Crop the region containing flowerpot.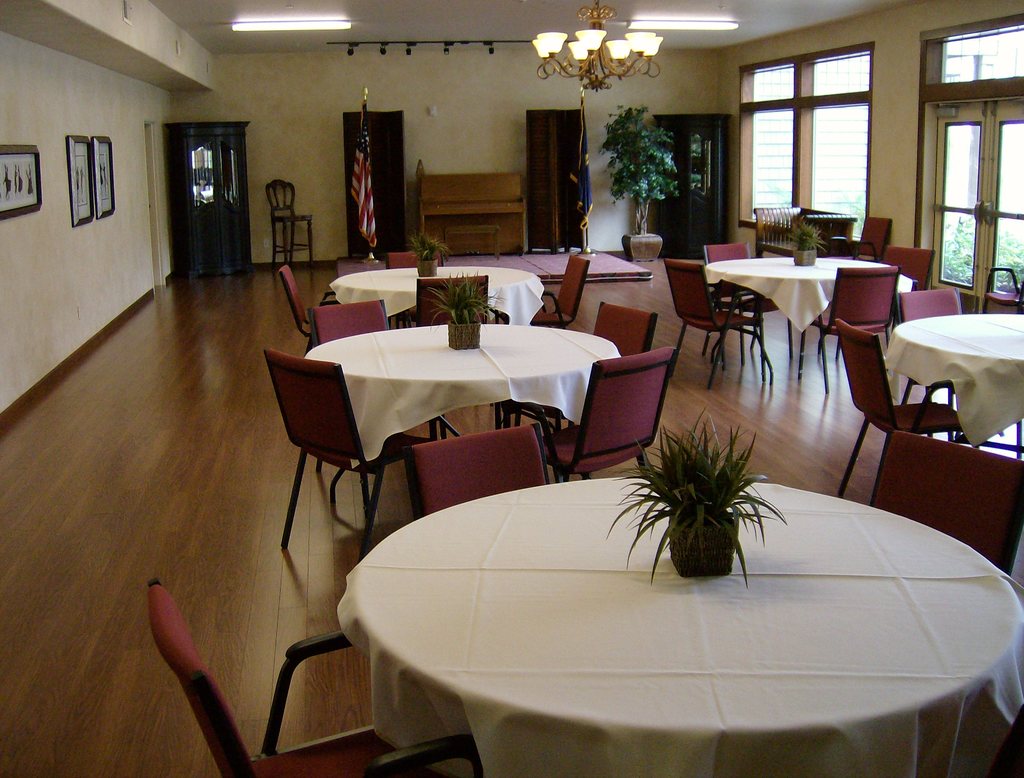
Crop region: {"x1": 450, "y1": 317, "x2": 481, "y2": 351}.
